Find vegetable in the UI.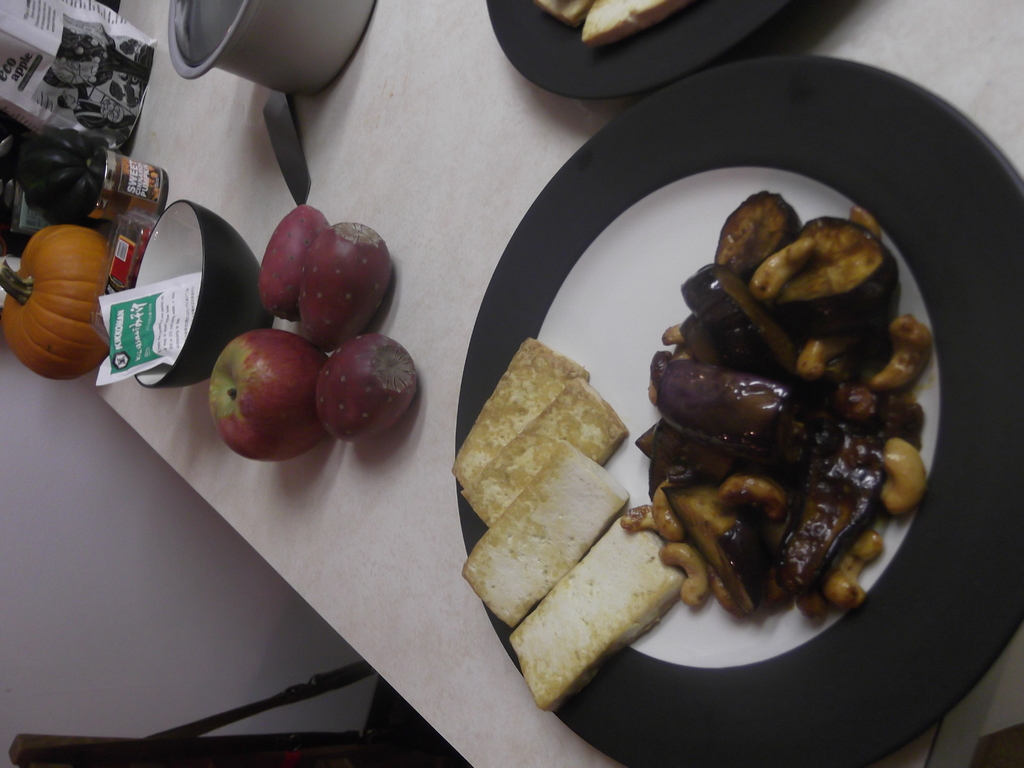
UI element at [x1=0, y1=227, x2=108, y2=381].
